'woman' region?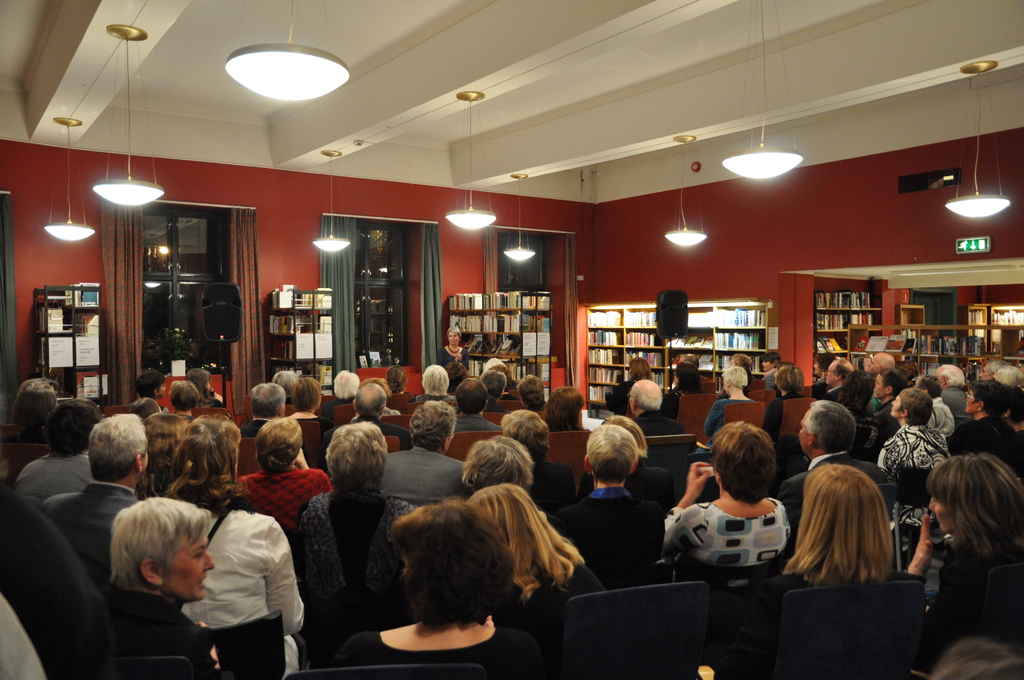
[714, 459, 922, 679]
